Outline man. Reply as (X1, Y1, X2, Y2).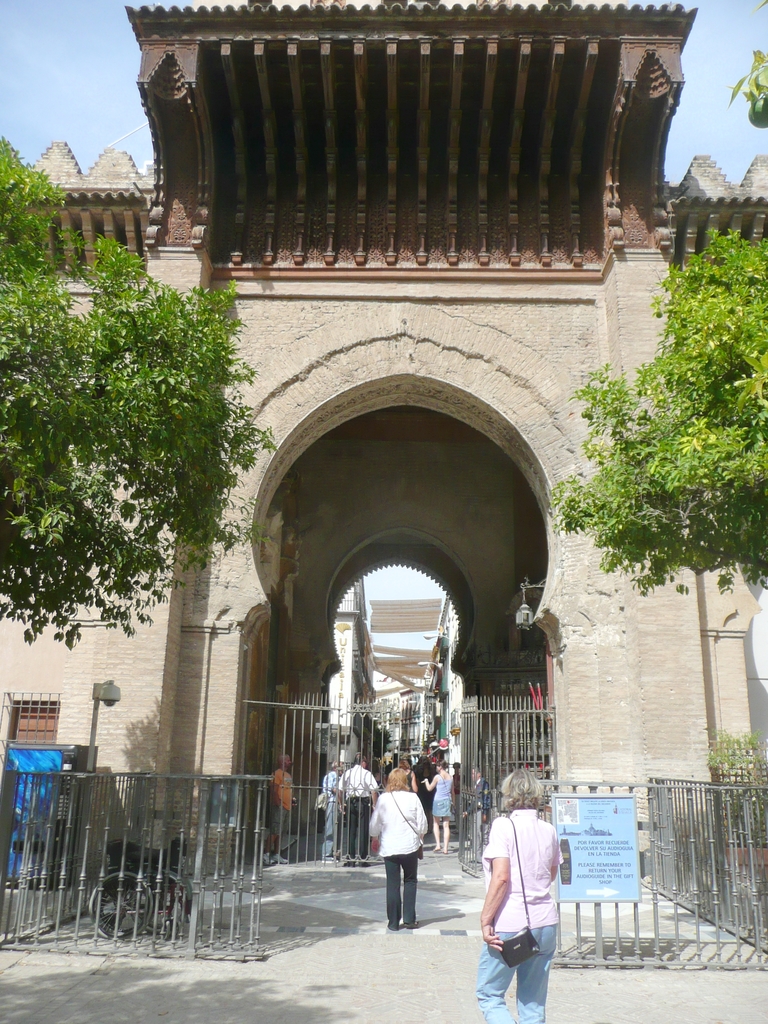
(267, 754, 296, 861).
